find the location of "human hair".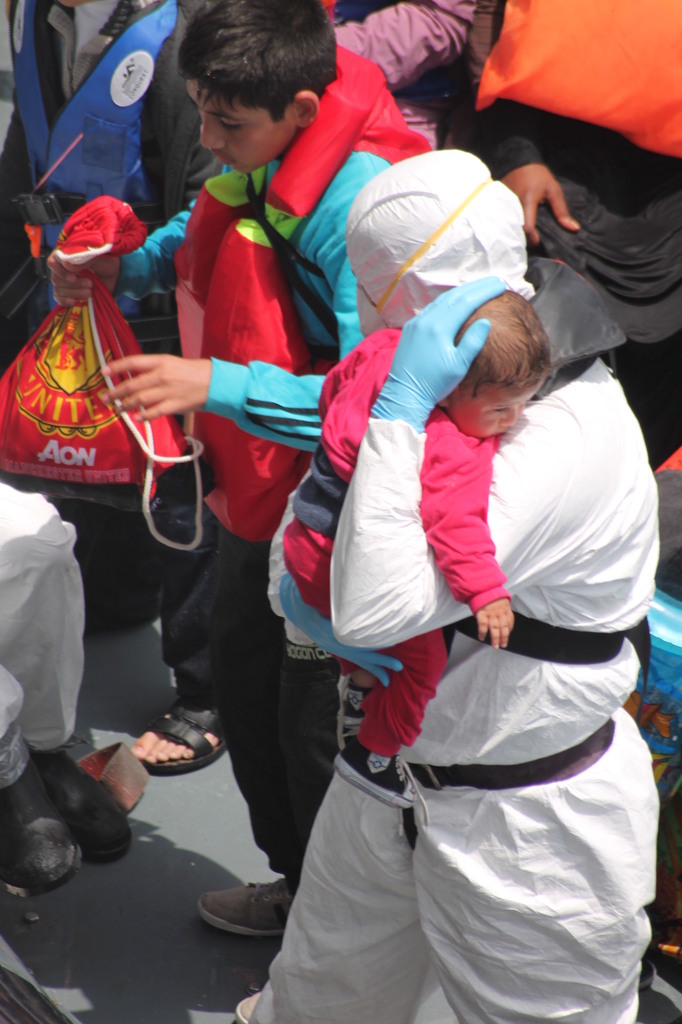
Location: detection(458, 290, 557, 409).
